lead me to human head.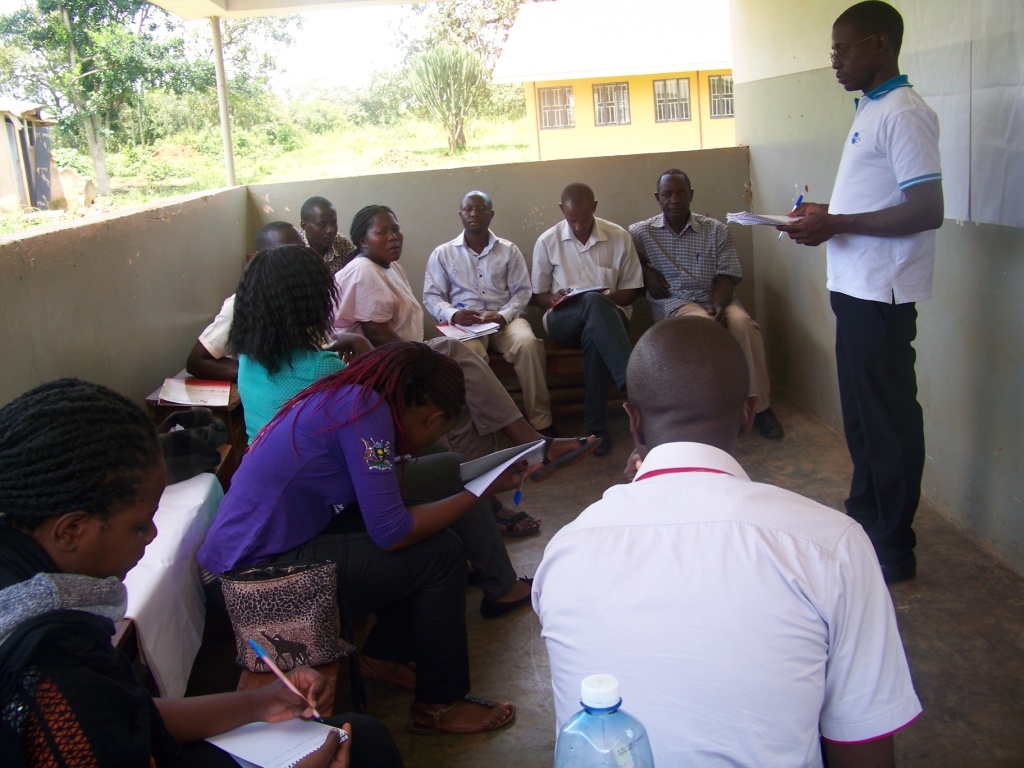
Lead to (left=655, top=171, right=695, bottom=222).
